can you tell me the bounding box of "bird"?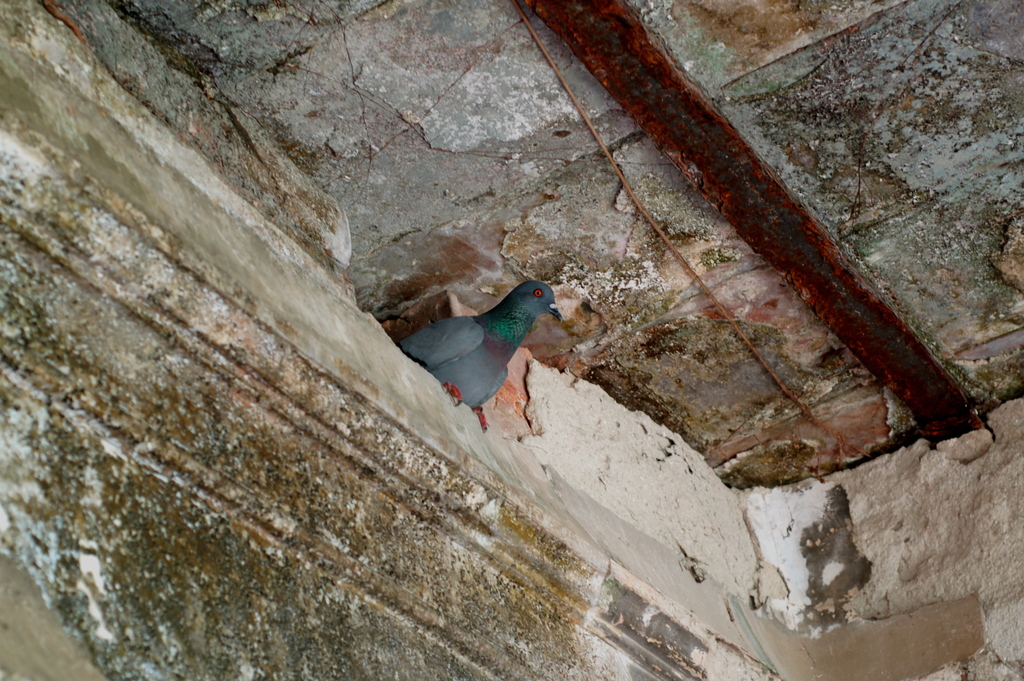
[x1=406, y1=270, x2=576, y2=423].
